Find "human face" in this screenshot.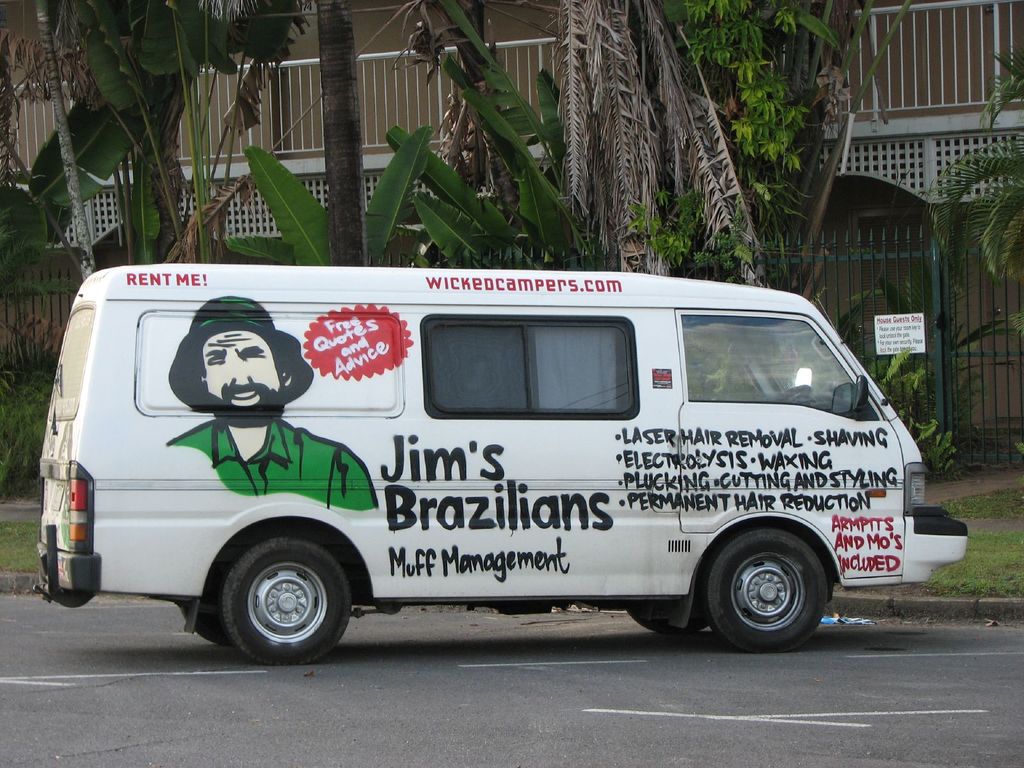
The bounding box for "human face" is {"left": 202, "top": 325, "right": 282, "bottom": 423}.
